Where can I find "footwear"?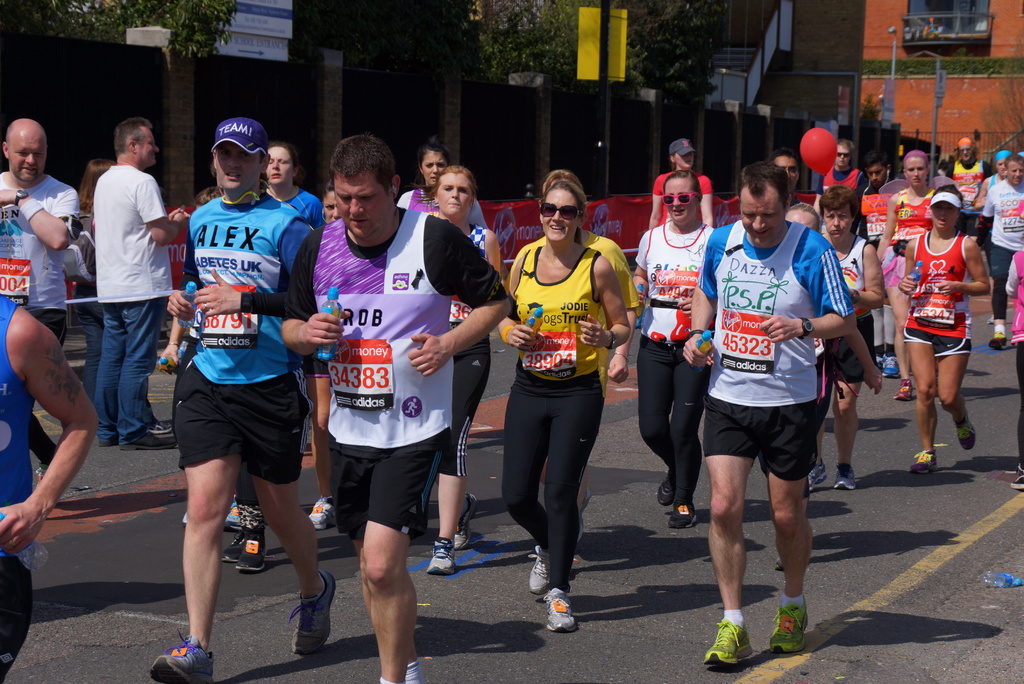
You can find it at crop(831, 468, 860, 490).
